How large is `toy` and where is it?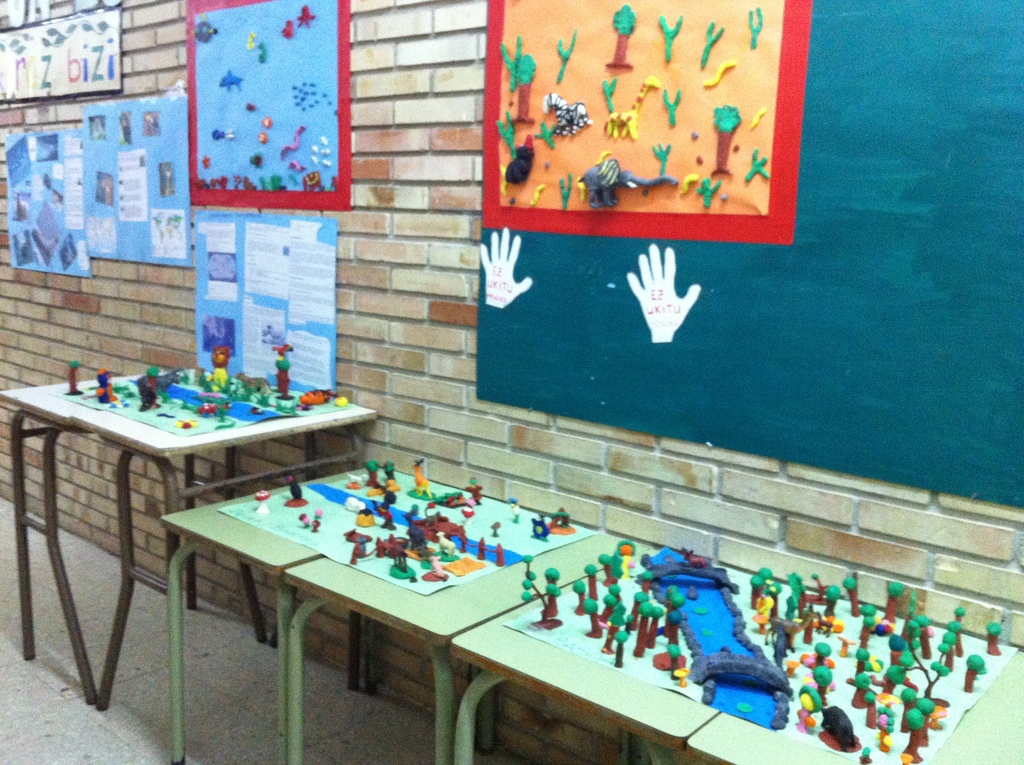
Bounding box: region(655, 615, 683, 673).
